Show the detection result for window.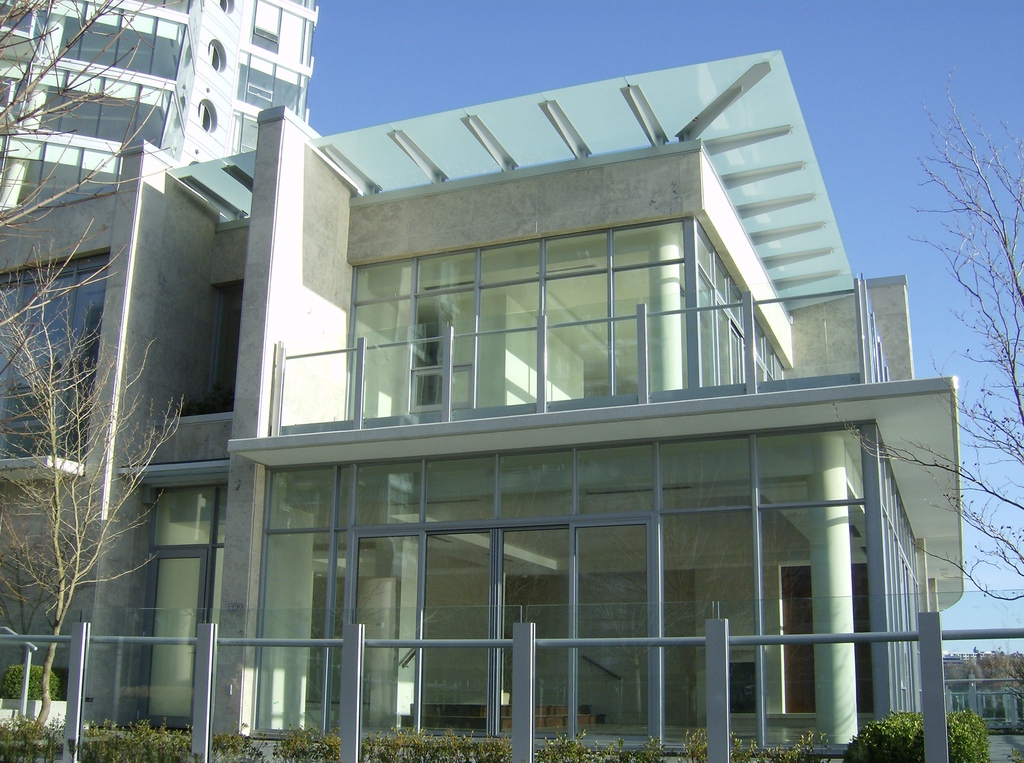
{"left": 478, "top": 242, "right": 541, "bottom": 279}.
